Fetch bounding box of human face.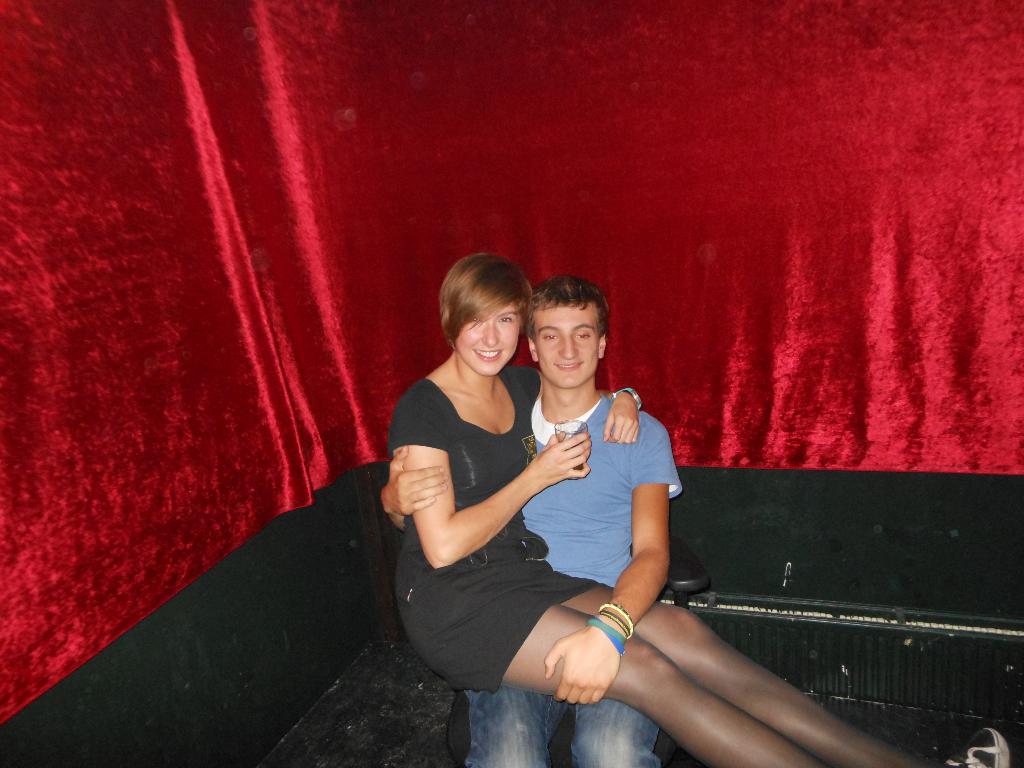
Bbox: left=456, top=304, right=524, bottom=378.
